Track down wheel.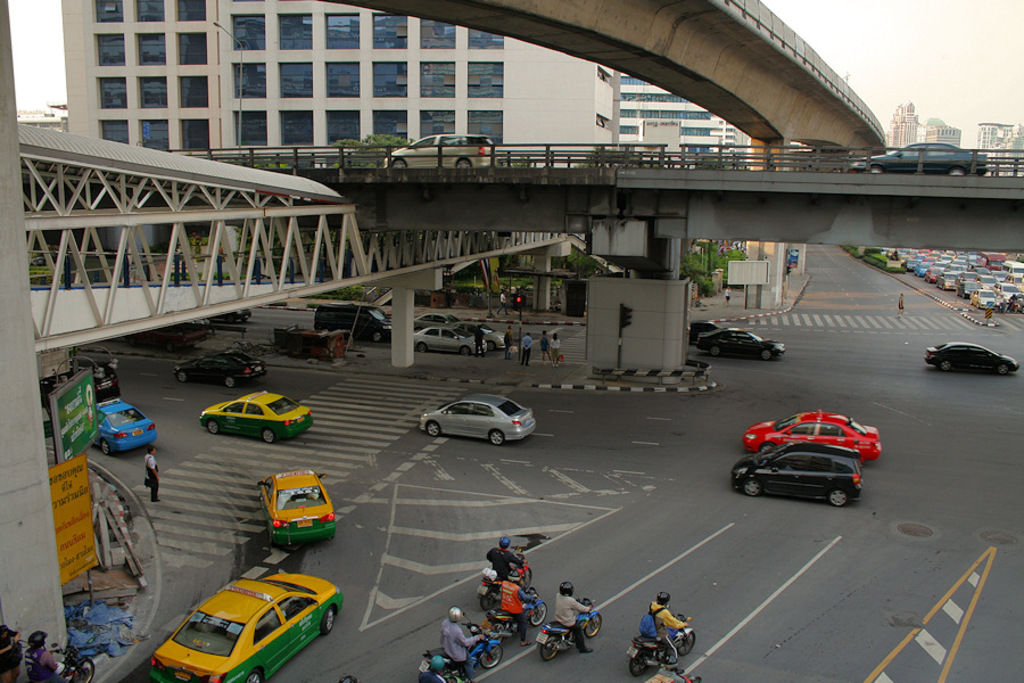
Tracked to select_region(676, 628, 696, 657).
